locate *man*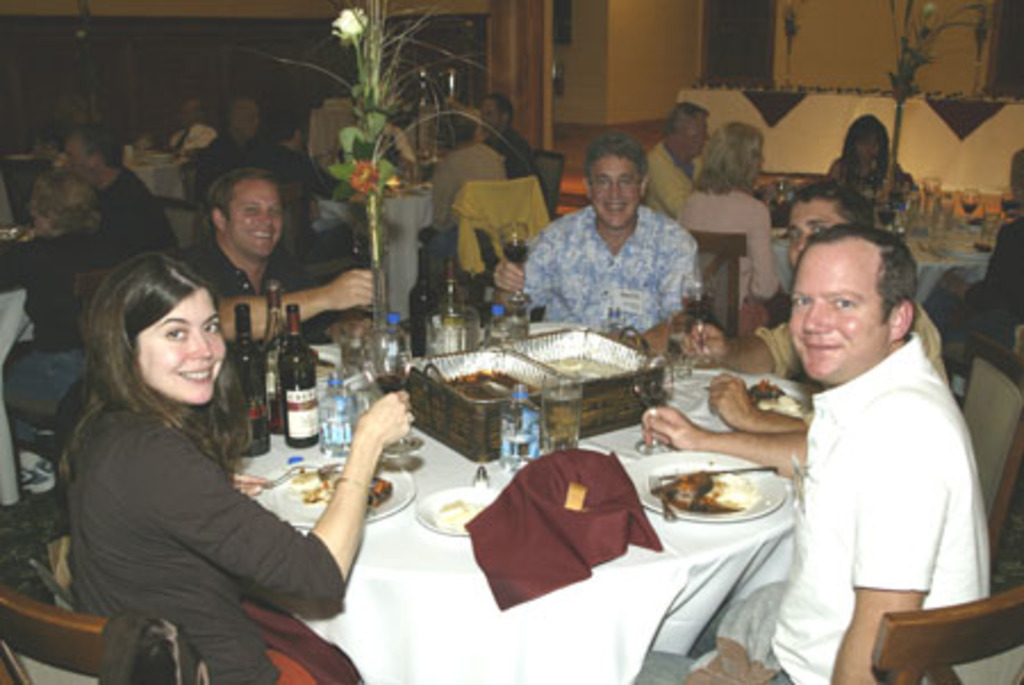
crop(173, 93, 212, 159)
